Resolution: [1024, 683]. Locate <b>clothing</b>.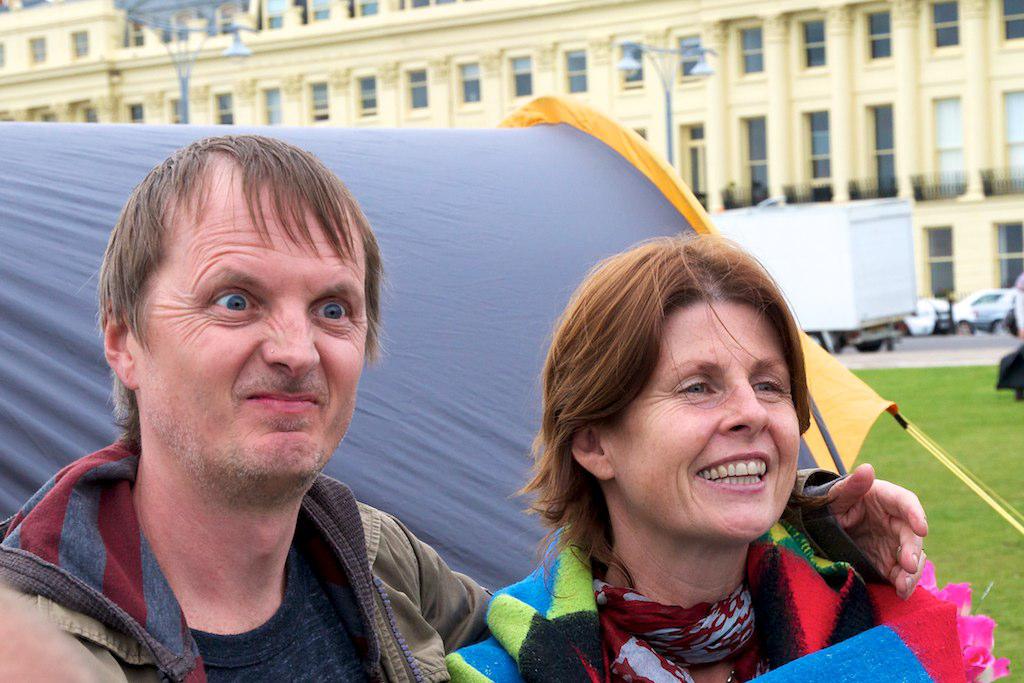
BBox(1010, 293, 1023, 349).
